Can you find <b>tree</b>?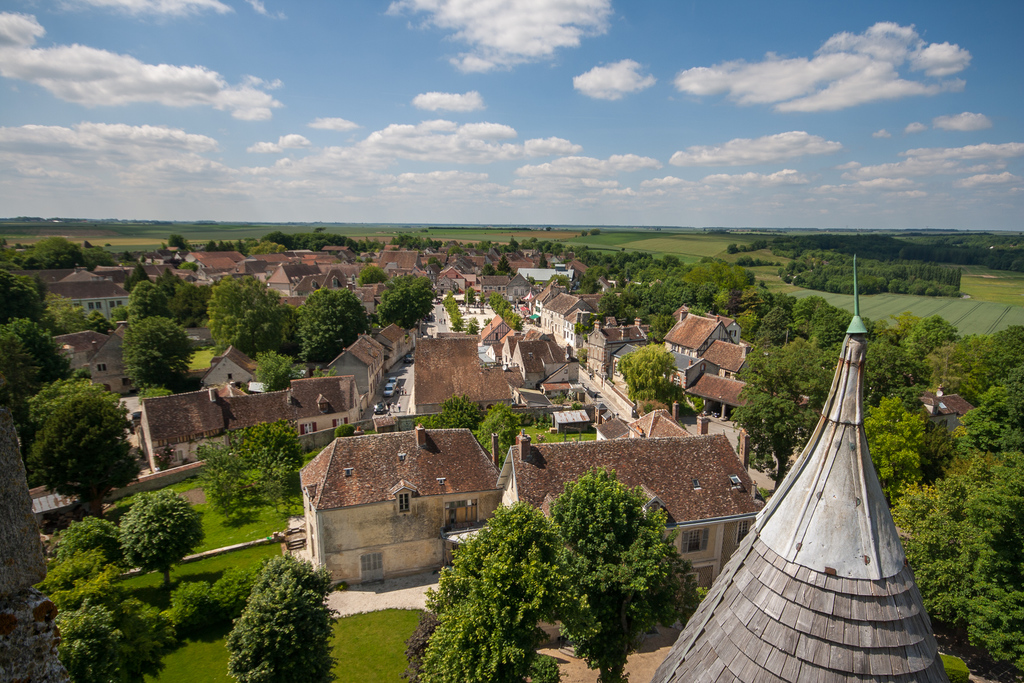
Yes, bounding box: <bbox>291, 279, 369, 365</bbox>.
